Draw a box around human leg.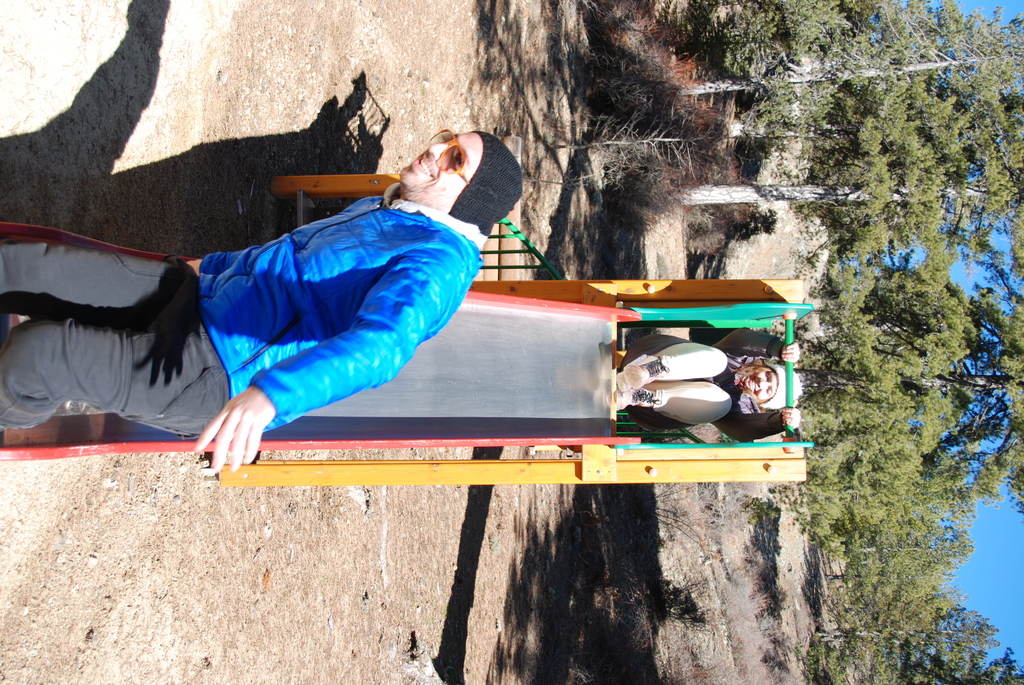
region(619, 337, 726, 387).
